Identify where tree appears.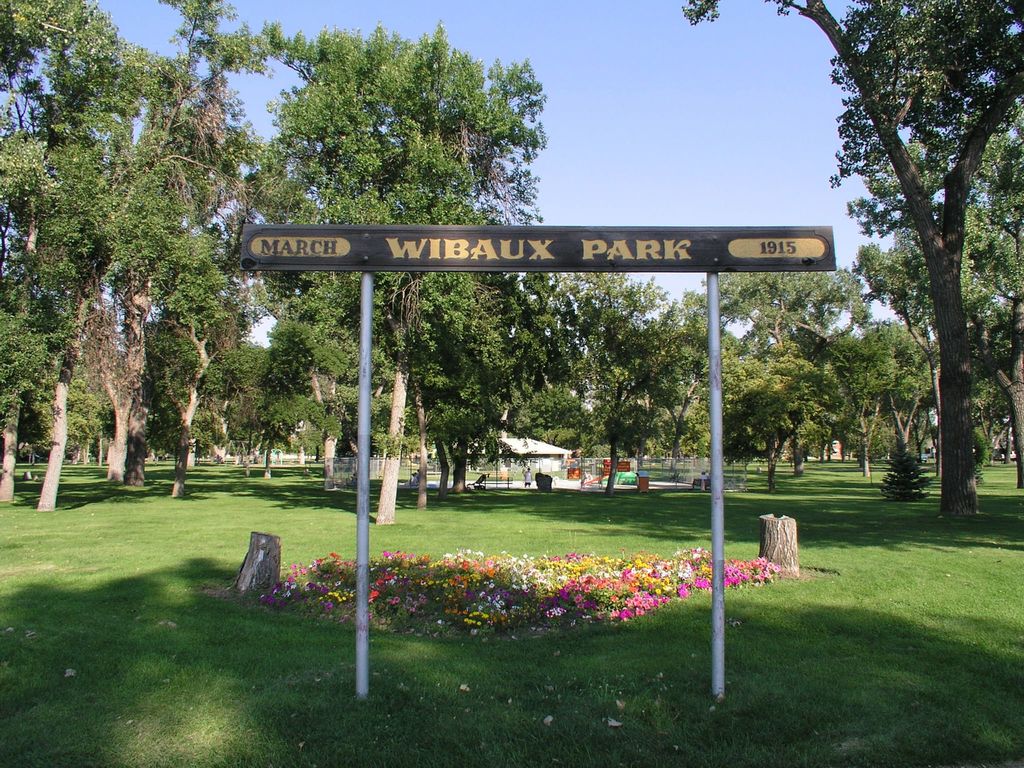
Appears at <region>148, 0, 300, 454</region>.
